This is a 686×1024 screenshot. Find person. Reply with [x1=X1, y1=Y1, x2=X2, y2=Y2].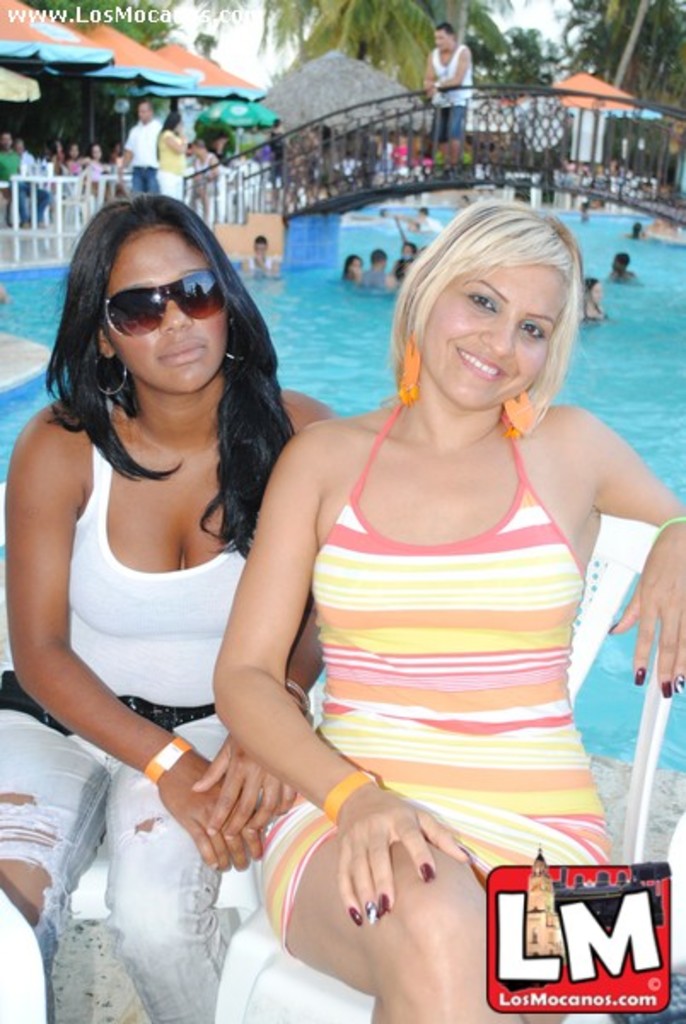
[x1=155, y1=109, x2=193, y2=200].
